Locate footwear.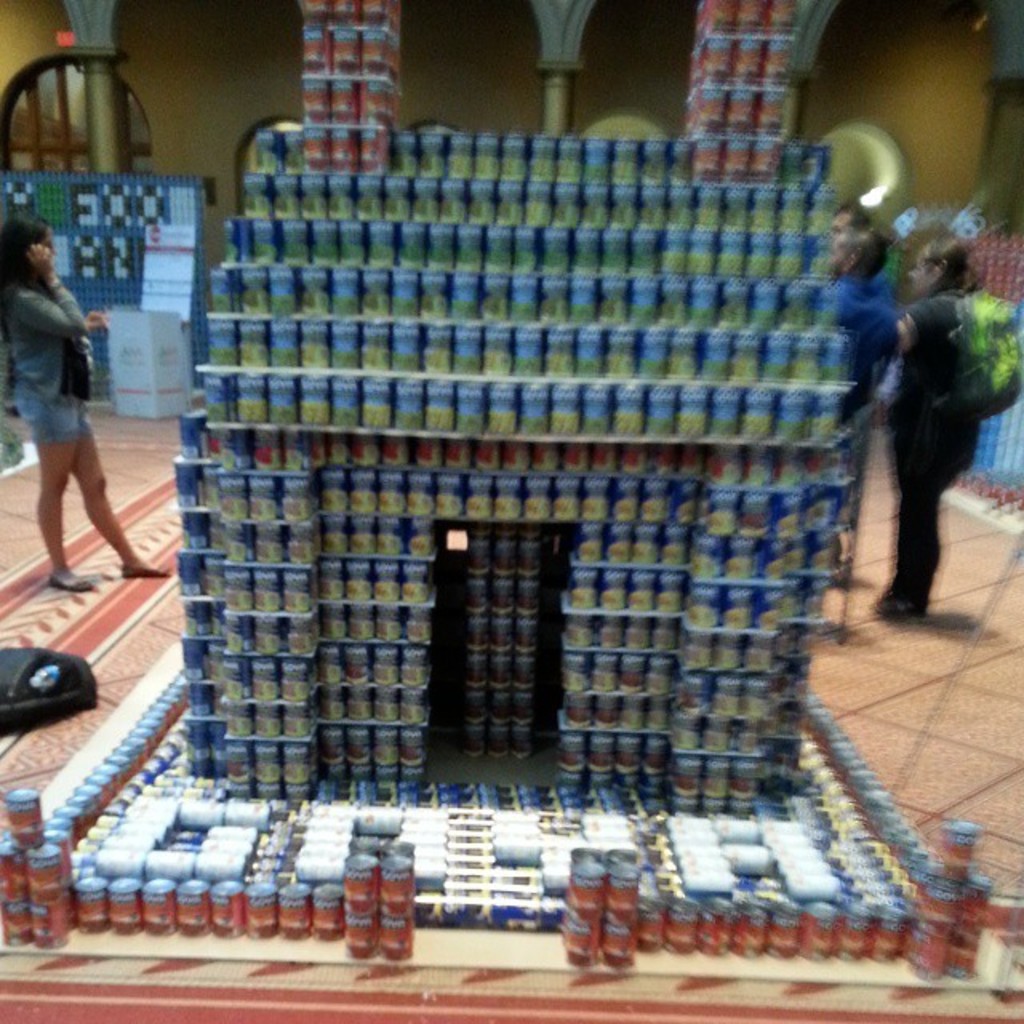
Bounding box: [50,568,91,595].
